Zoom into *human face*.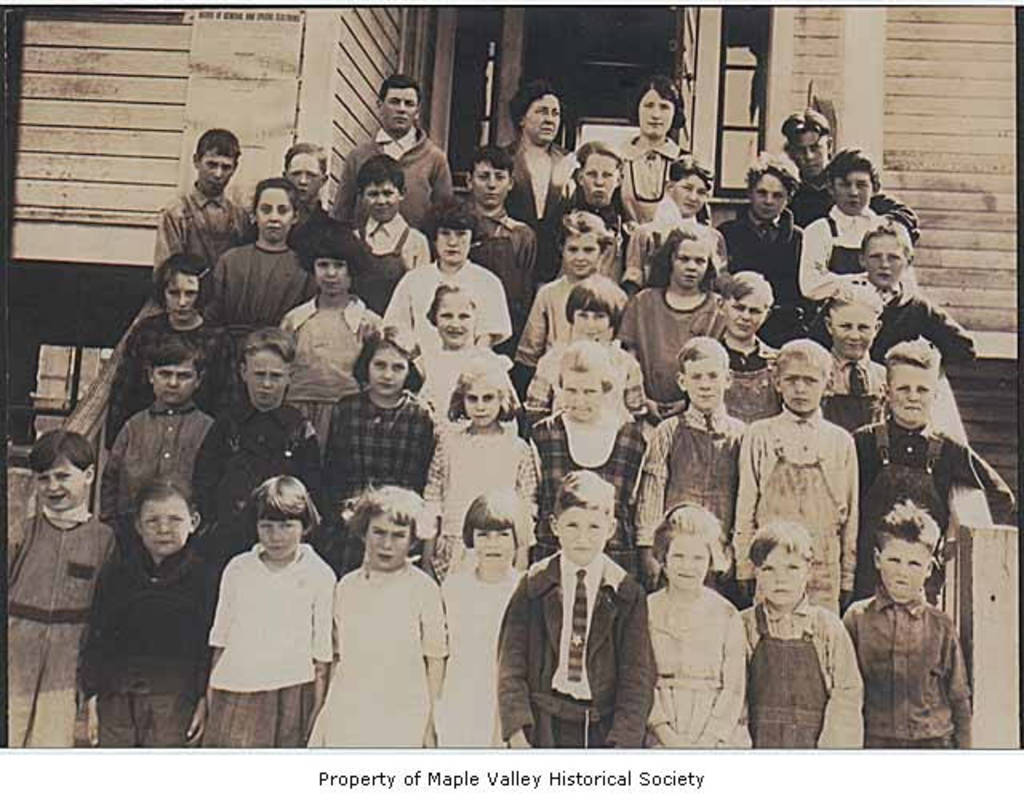
Zoom target: bbox=(459, 381, 501, 424).
